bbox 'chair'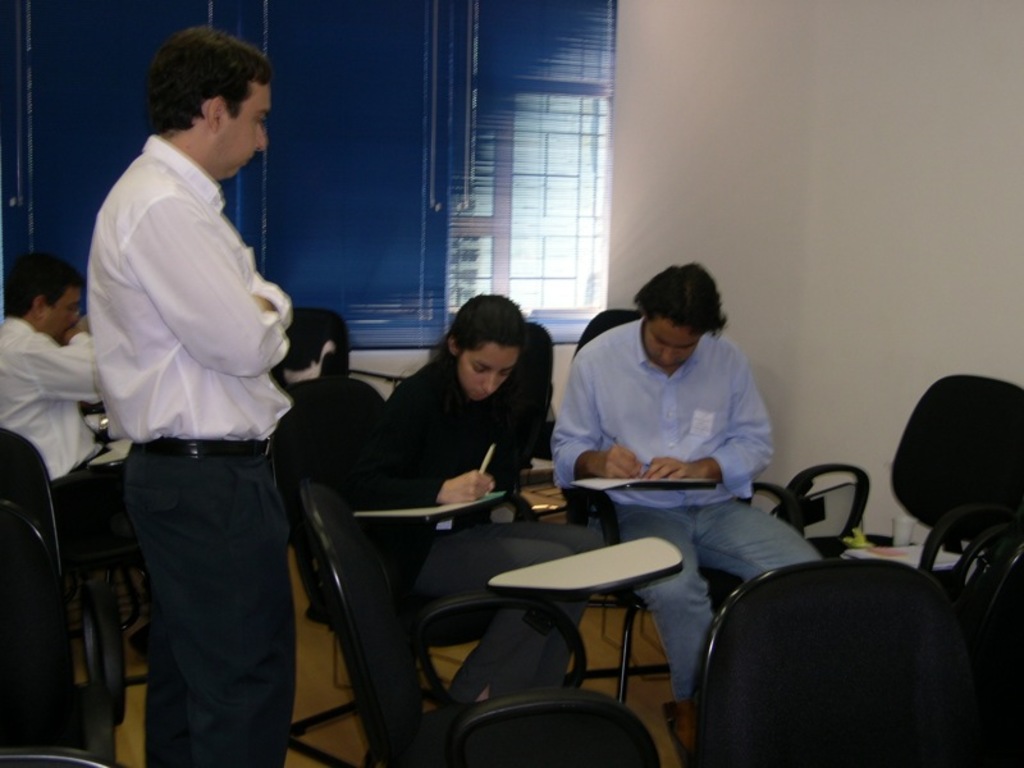
(841, 380, 1023, 637)
